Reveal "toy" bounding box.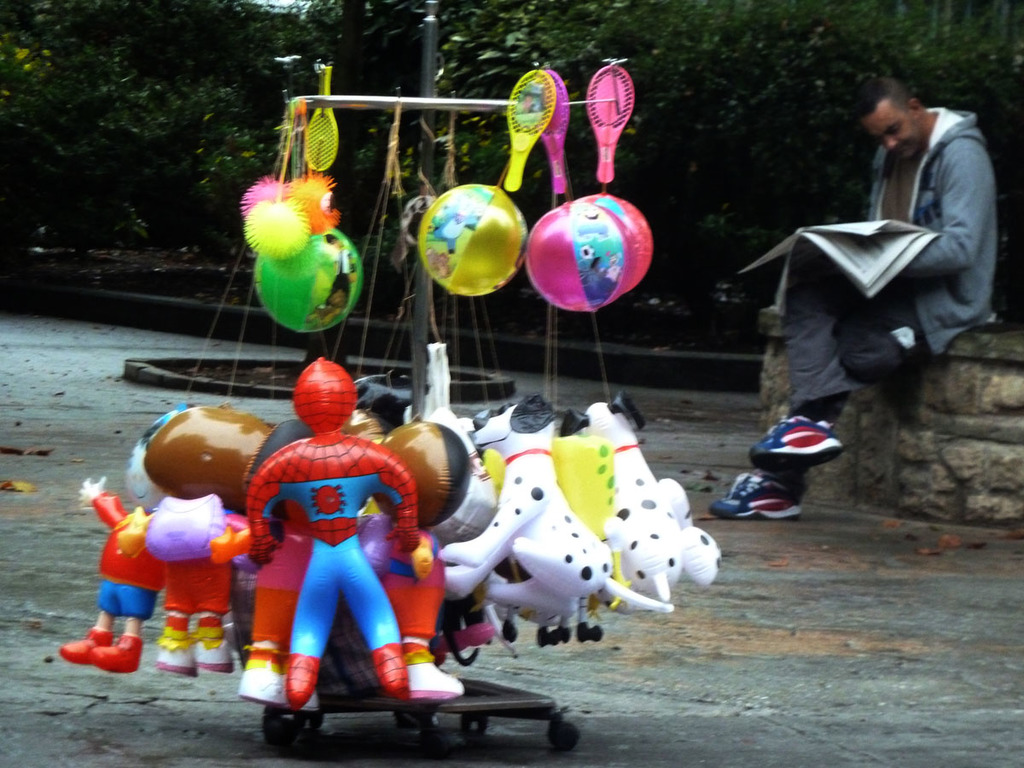
Revealed: (left=357, top=419, right=470, bottom=700).
